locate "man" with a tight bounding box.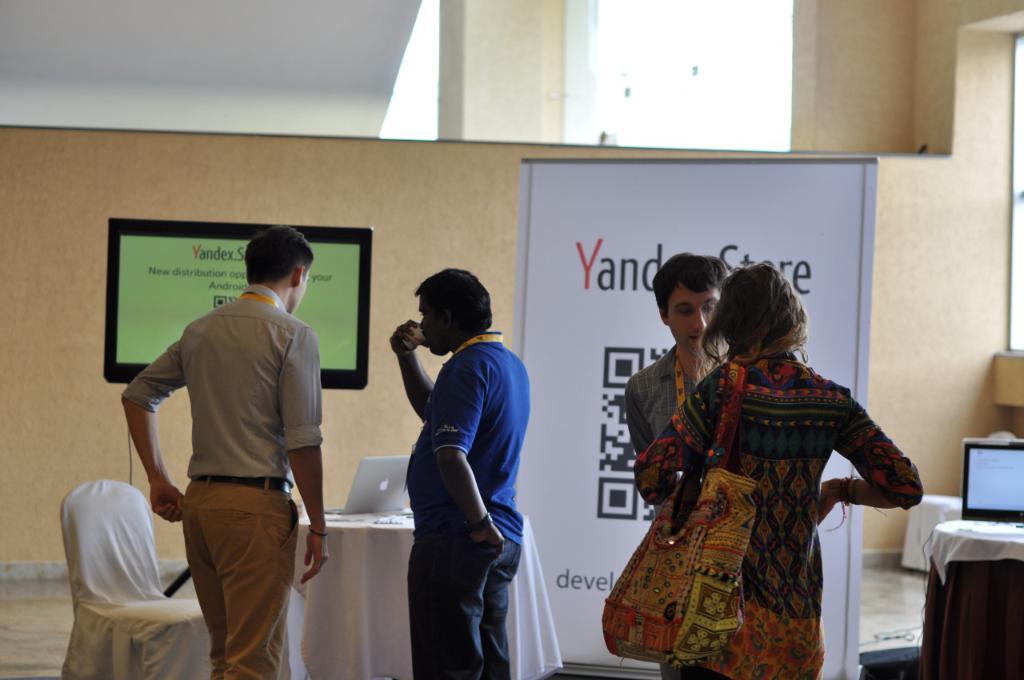
<region>617, 249, 736, 470</region>.
